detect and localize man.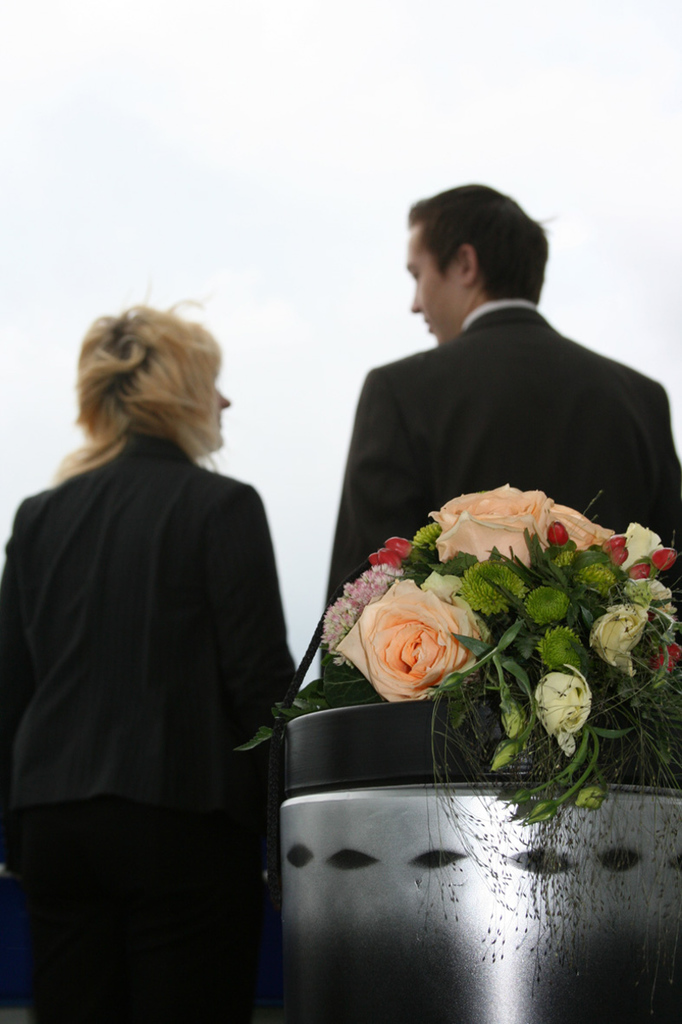
Localized at 298 196 673 572.
